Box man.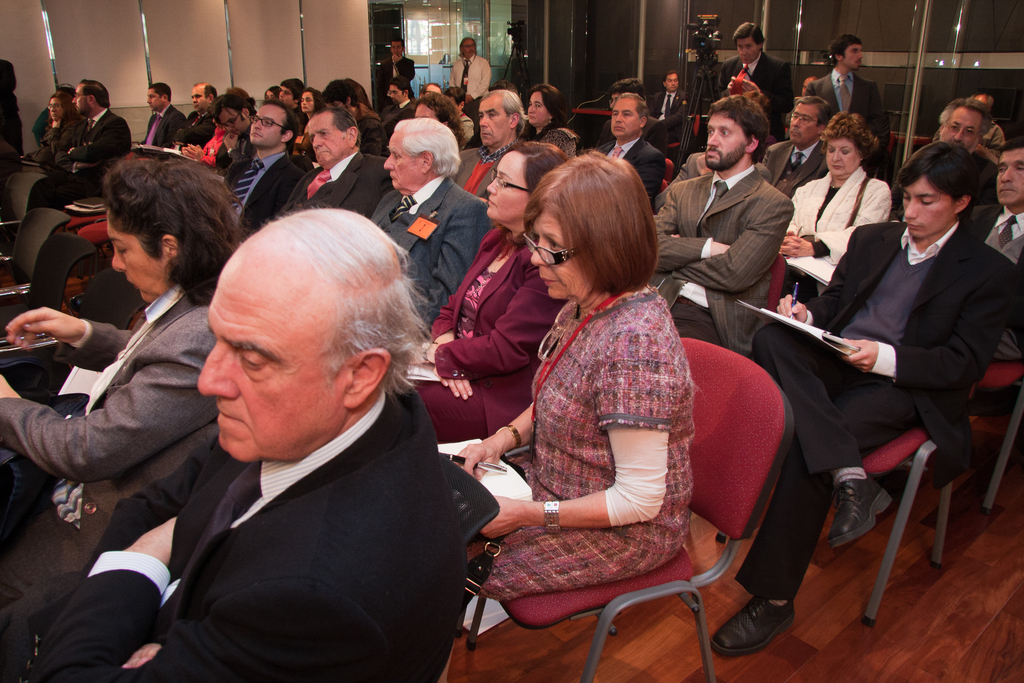
450/34/497/101.
